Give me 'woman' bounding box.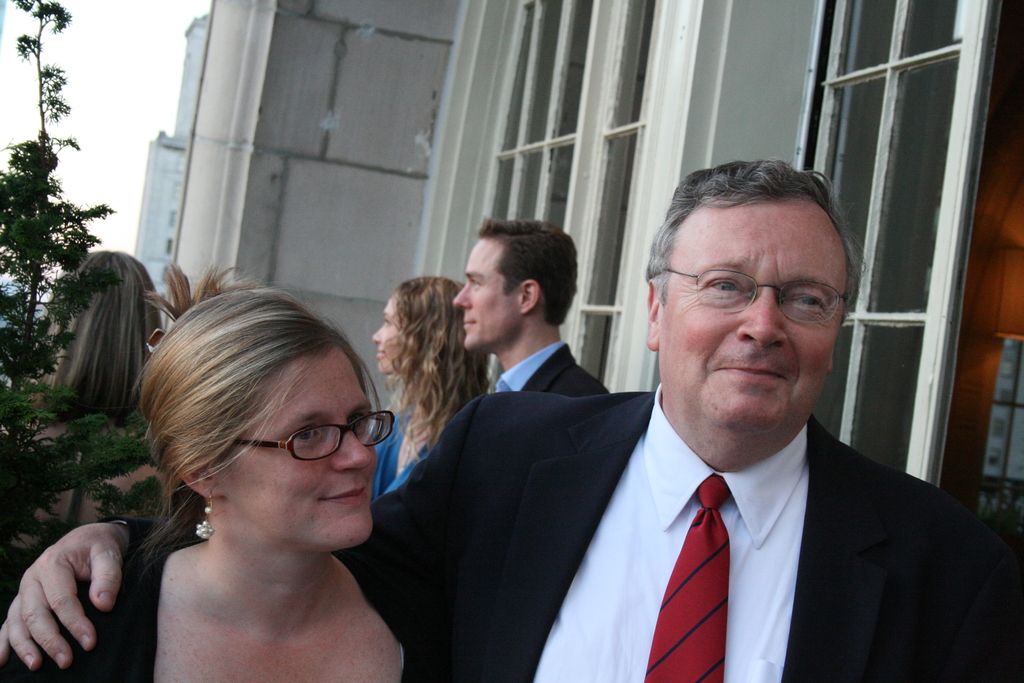
select_region(60, 277, 435, 677).
